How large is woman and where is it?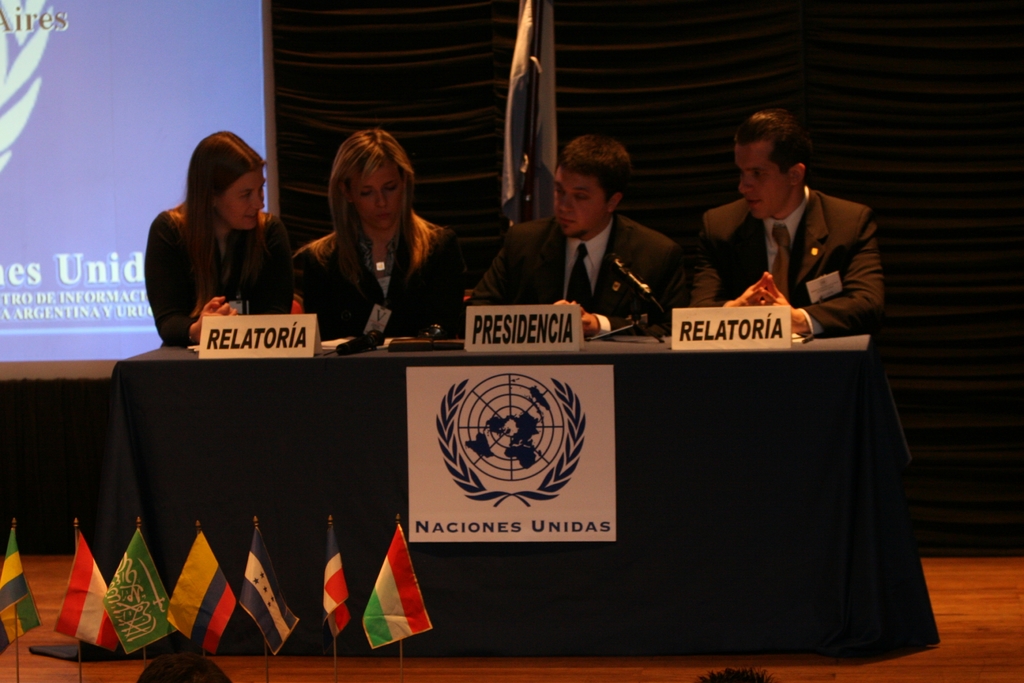
Bounding box: <box>293,129,460,348</box>.
